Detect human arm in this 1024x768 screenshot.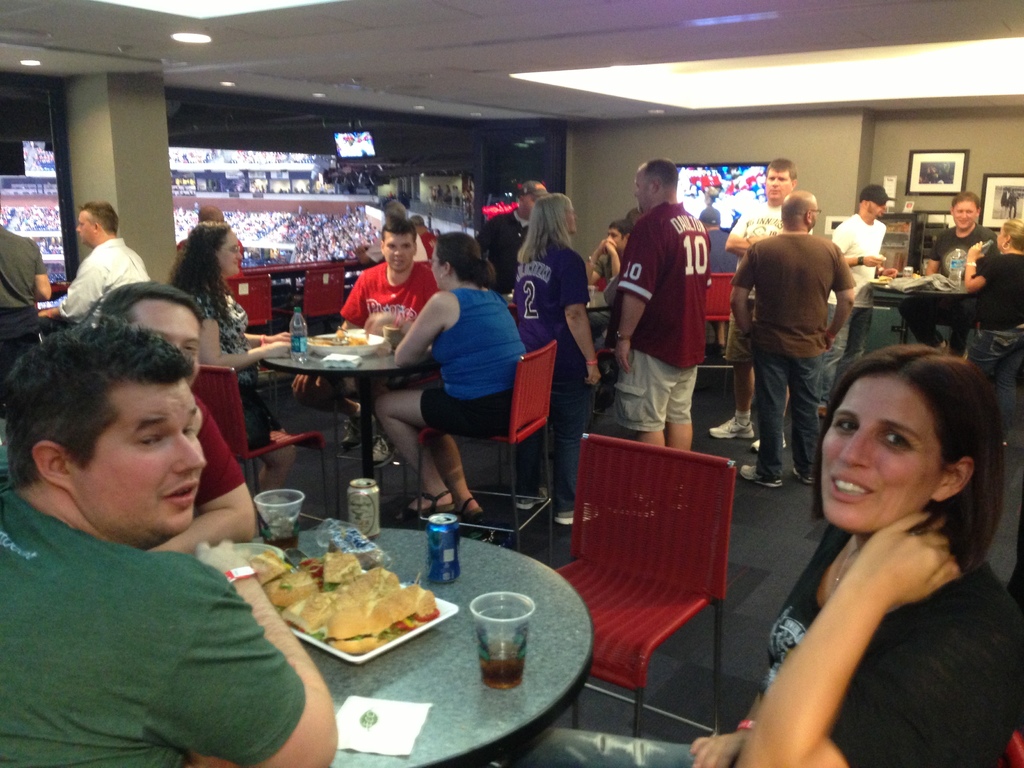
Detection: l=394, t=291, r=444, b=372.
